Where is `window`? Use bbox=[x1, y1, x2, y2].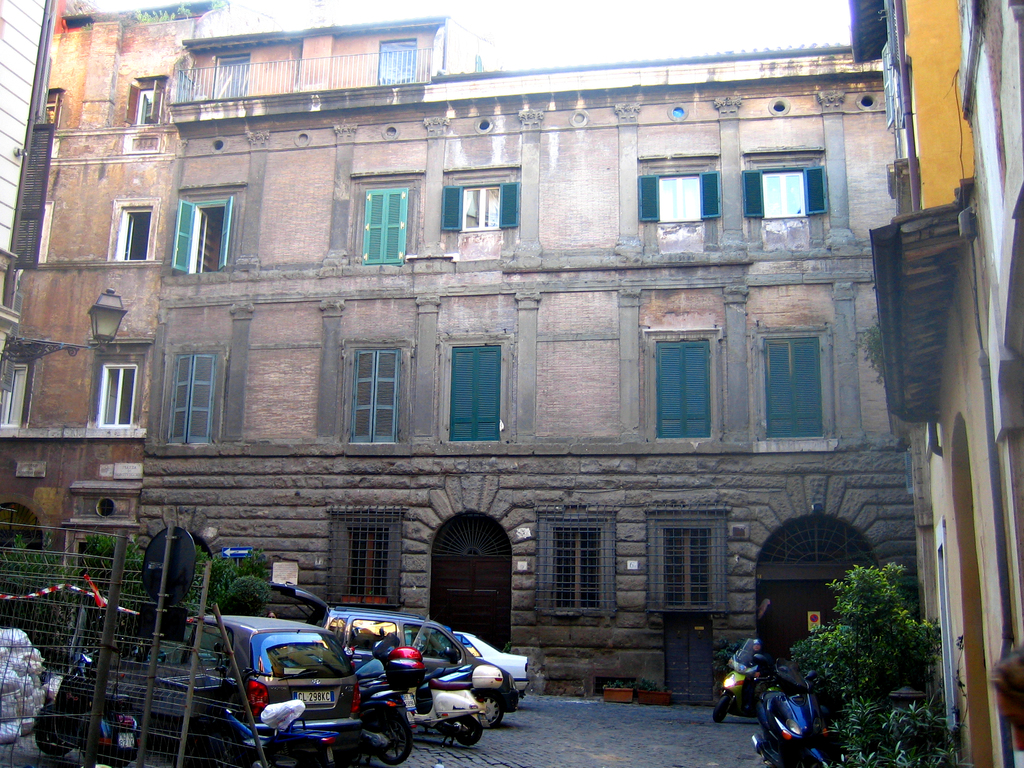
bbox=[100, 368, 138, 426].
